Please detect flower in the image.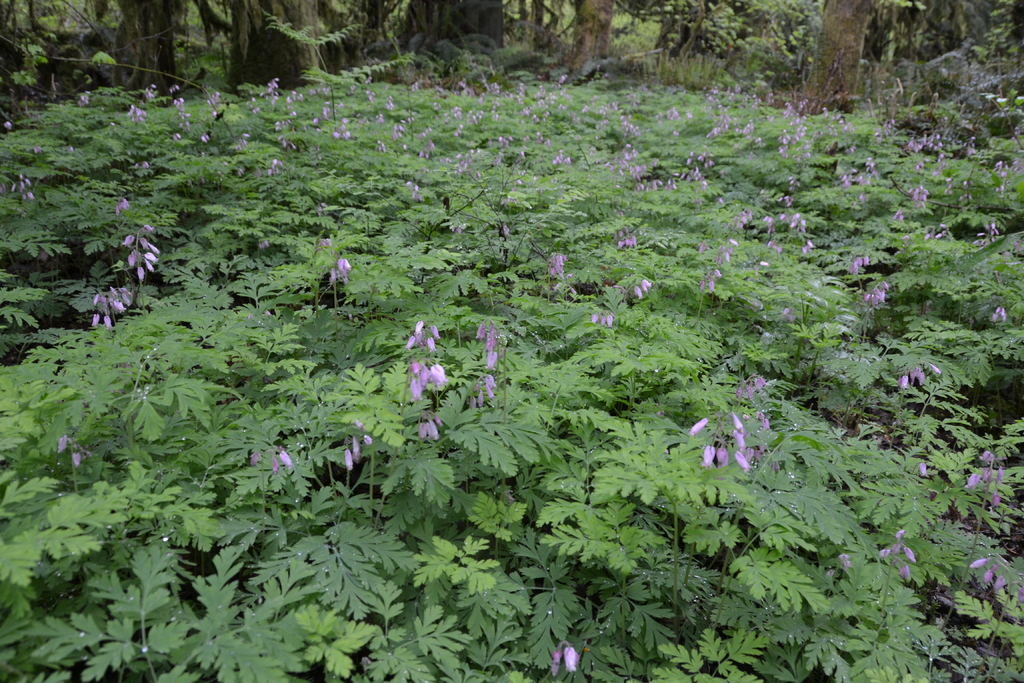
{"left": 904, "top": 548, "right": 915, "bottom": 565}.
